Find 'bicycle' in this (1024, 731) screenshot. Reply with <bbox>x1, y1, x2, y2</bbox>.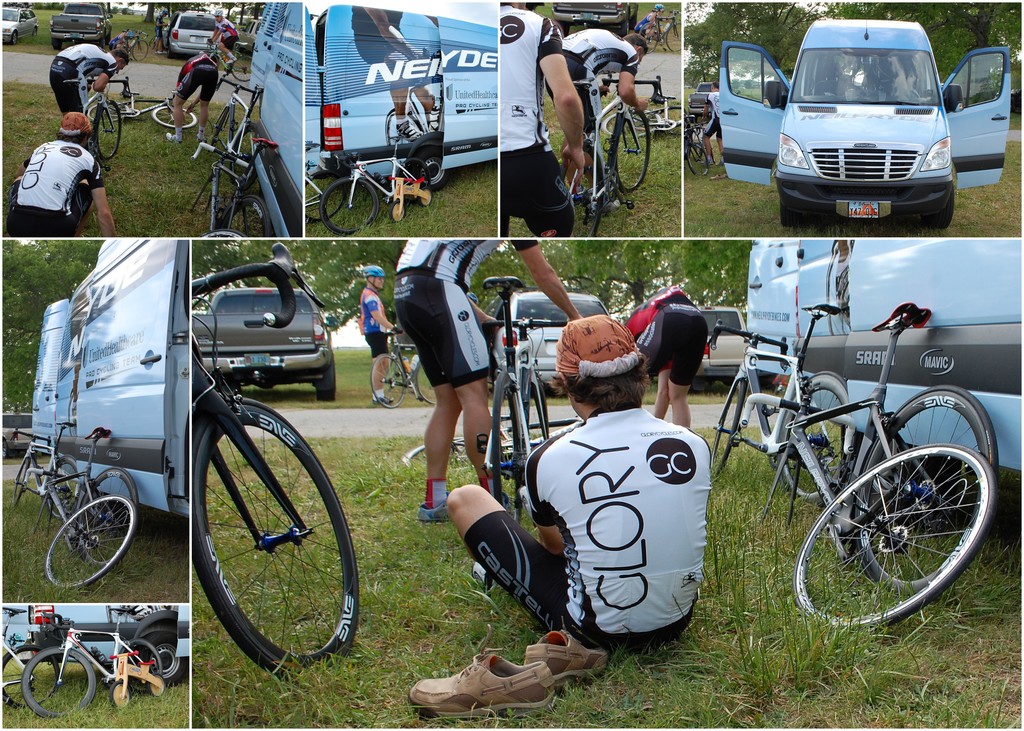
<bbox>191, 242, 360, 680</bbox>.
